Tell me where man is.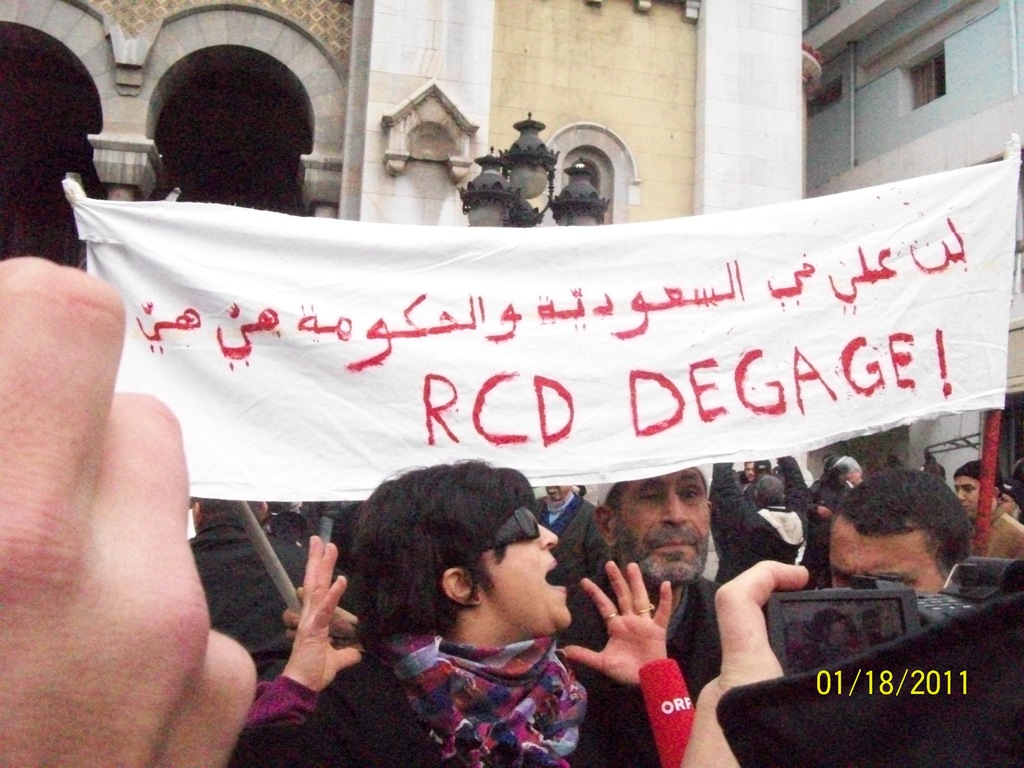
man is at box(830, 465, 975, 601).
